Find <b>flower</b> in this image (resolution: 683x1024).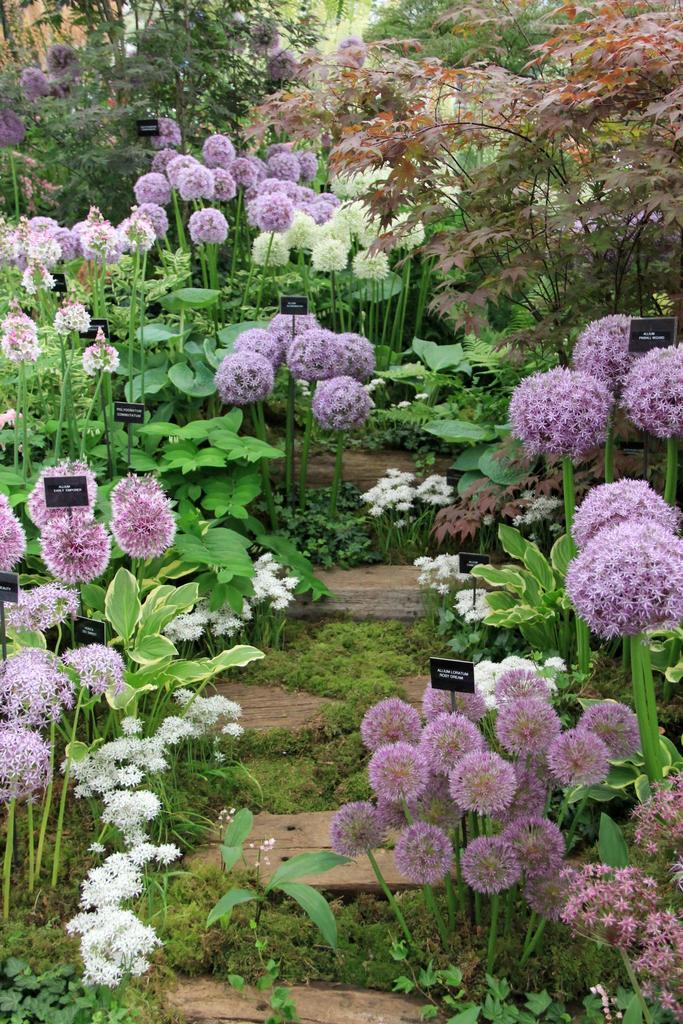
detection(0, 106, 29, 144).
